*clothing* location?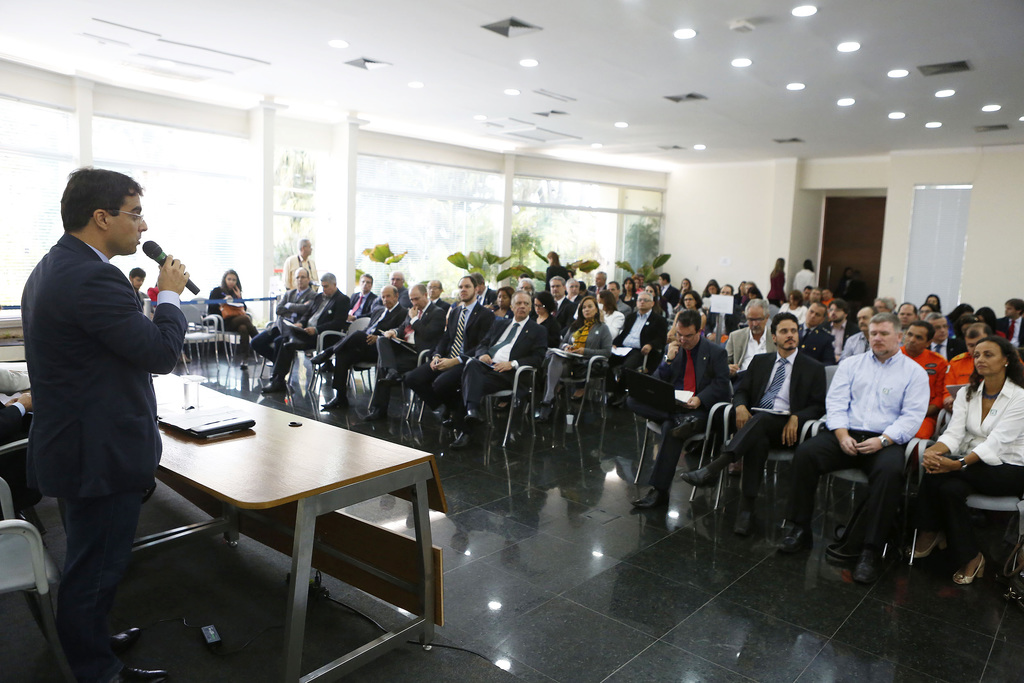
x1=393 y1=285 x2=410 y2=300
